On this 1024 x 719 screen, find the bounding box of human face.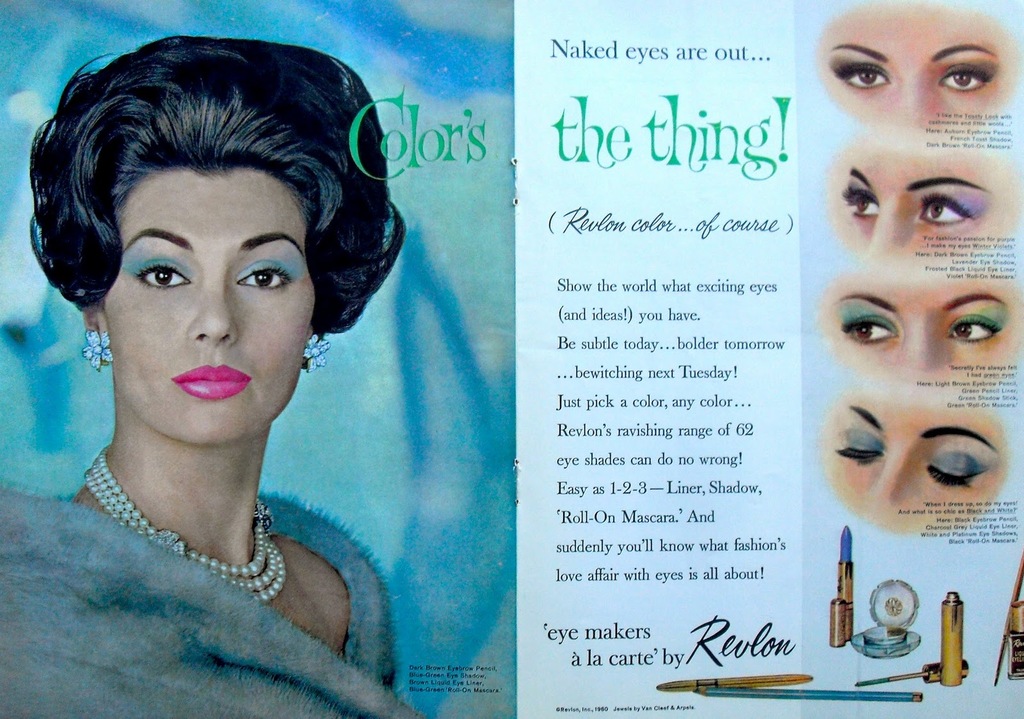
Bounding box: bbox=(825, 402, 1005, 537).
